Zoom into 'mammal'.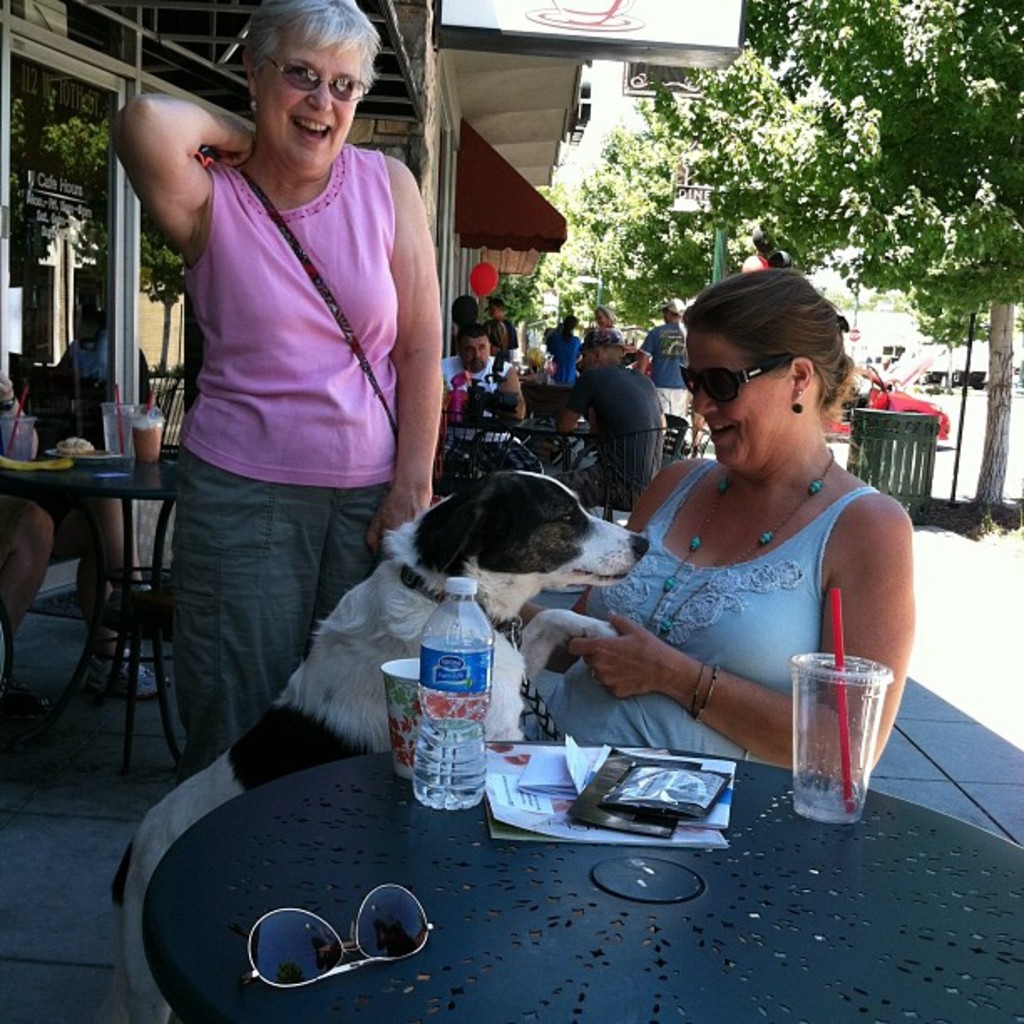
Zoom target: locate(28, 305, 154, 614).
